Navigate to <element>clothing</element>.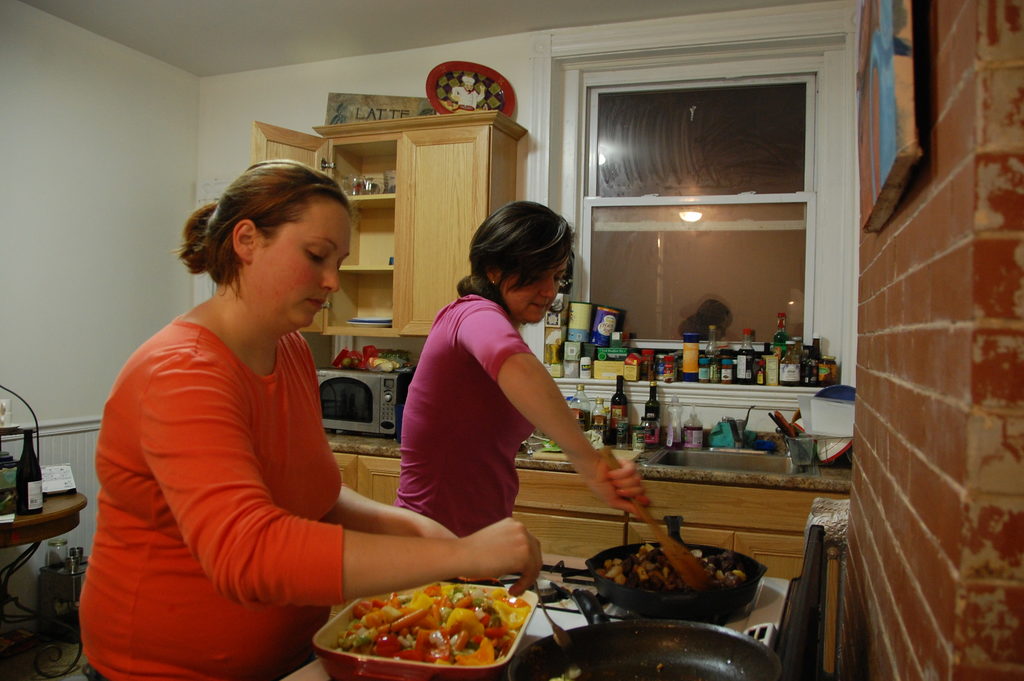
Navigation target: rect(390, 300, 531, 536).
